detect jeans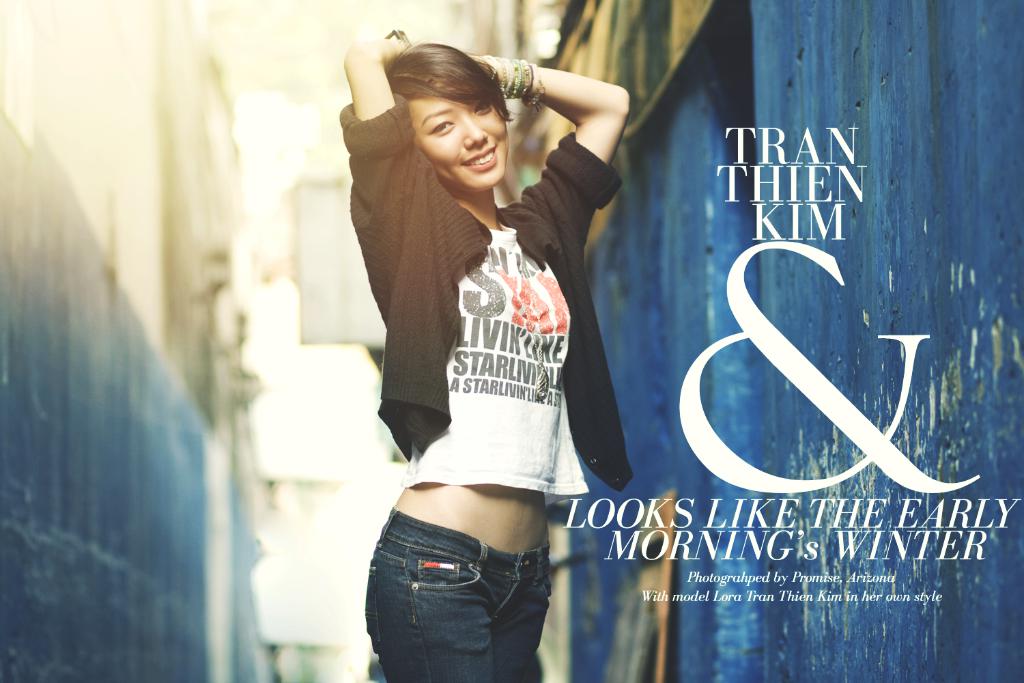
(359,505,553,682)
